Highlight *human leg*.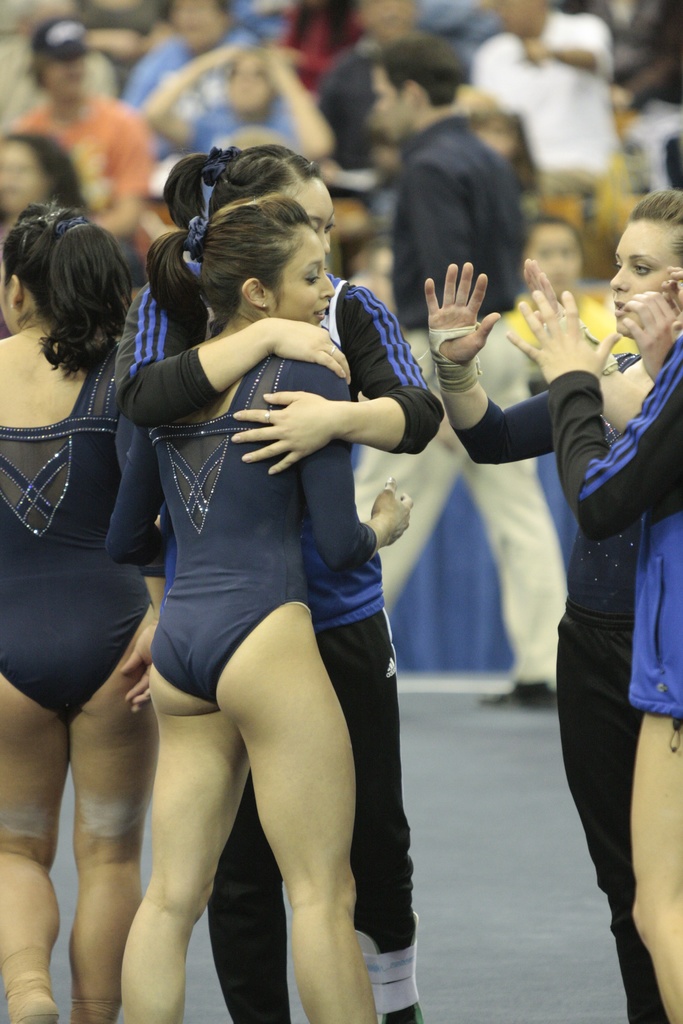
Highlighted region: crop(218, 647, 353, 1016).
